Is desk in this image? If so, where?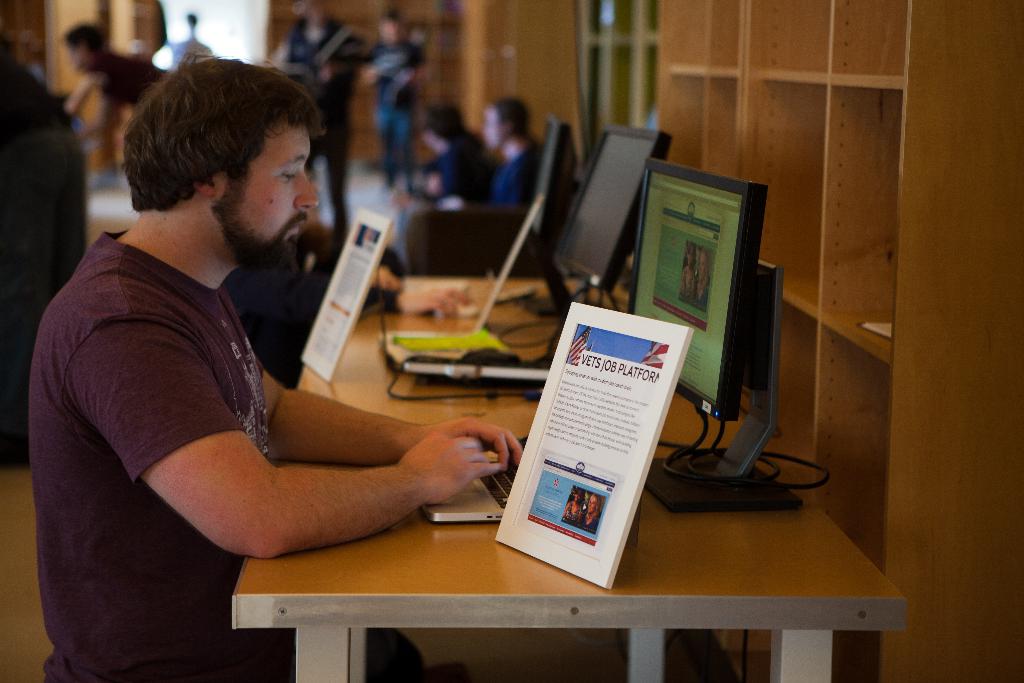
Yes, at rect(210, 201, 881, 682).
